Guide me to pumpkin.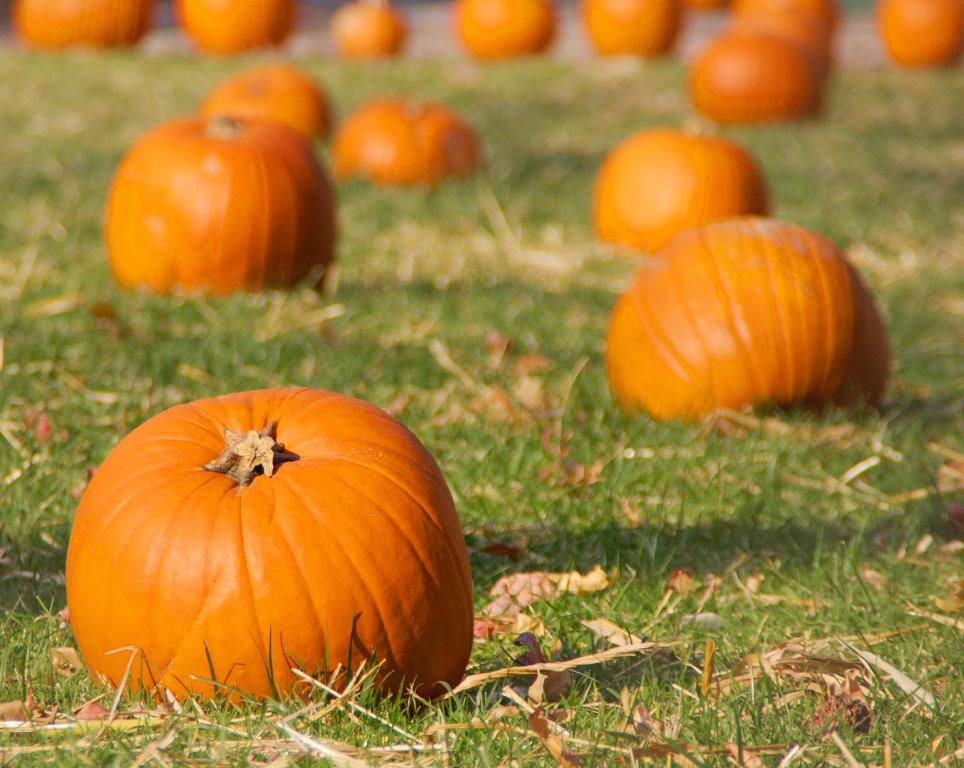
Guidance: {"x1": 447, "y1": 0, "x2": 556, "y2": 64}.
